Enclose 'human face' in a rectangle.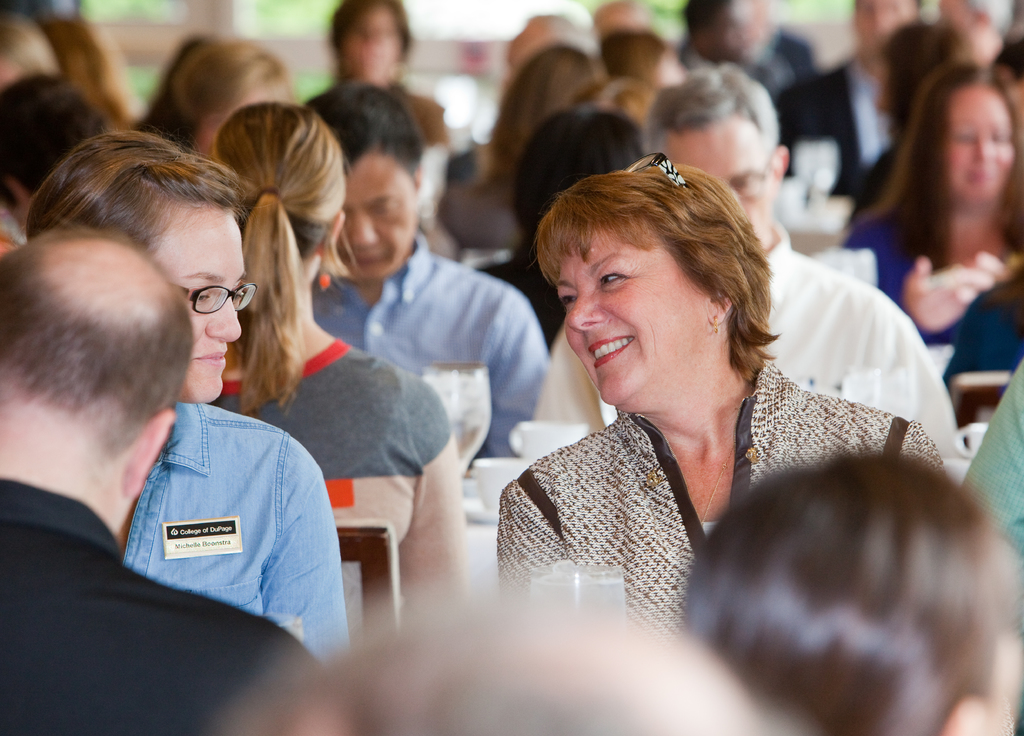
349, 7, 402, 79.
